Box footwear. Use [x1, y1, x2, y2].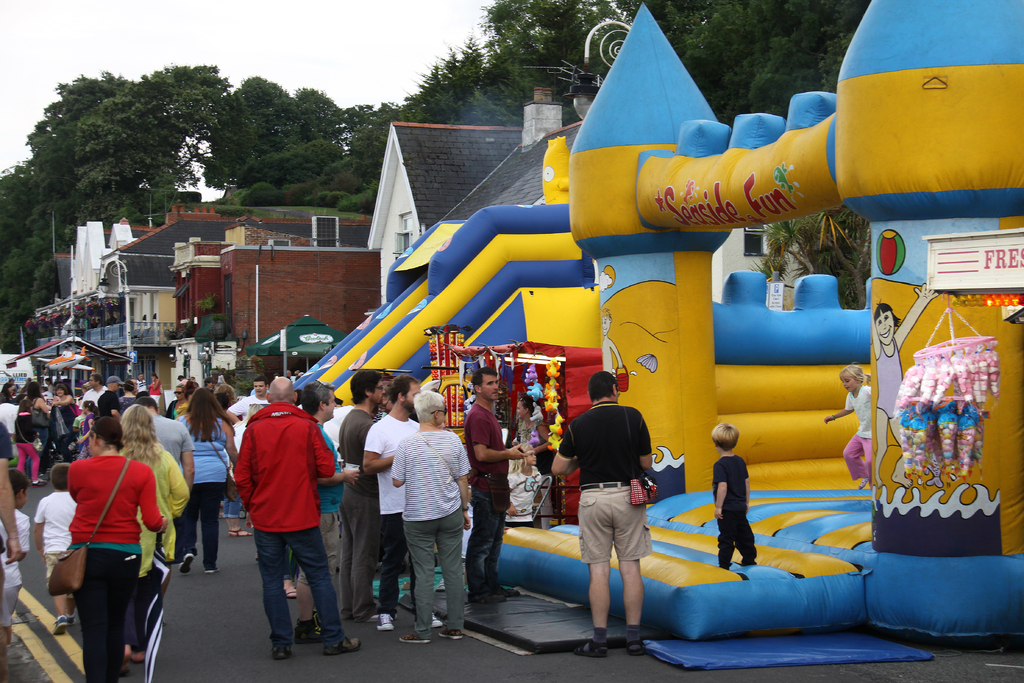
[283, 588, 295, 600].
